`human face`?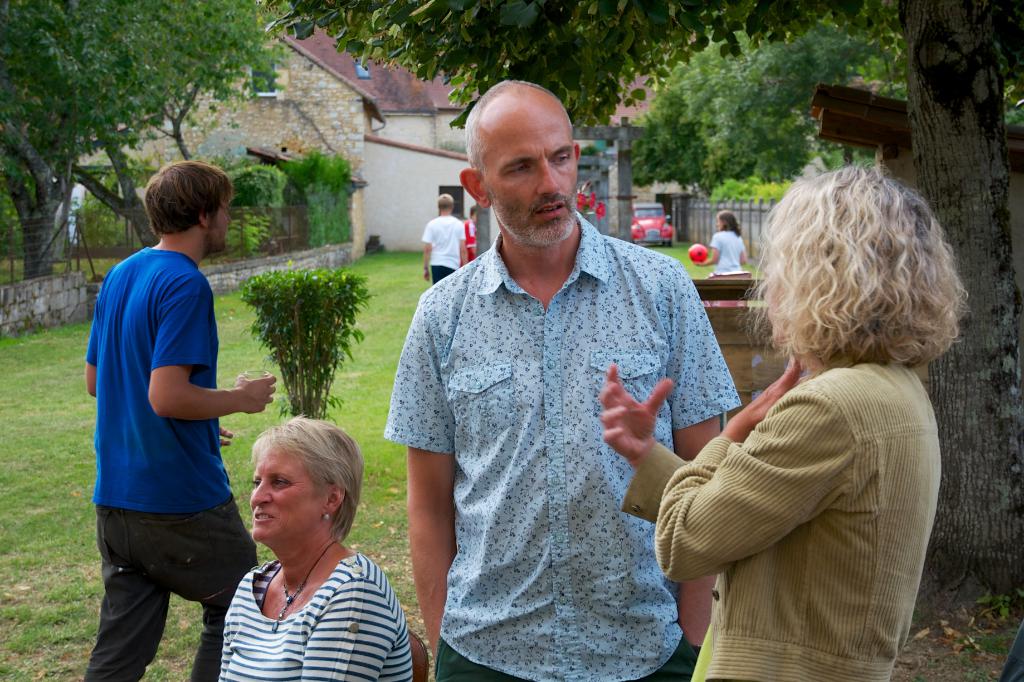
pyautogui.locateOnScreen(485, 104, 577, 241)
